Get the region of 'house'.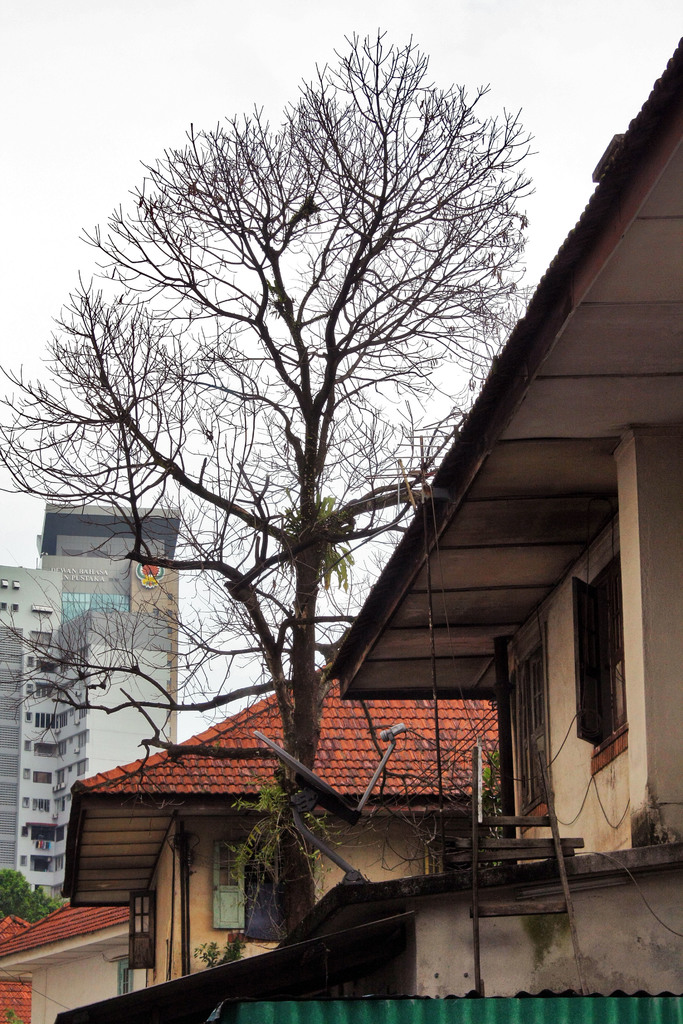
{"x1": 57, "y1": 493, "x2": 179, "y2": 748}.
